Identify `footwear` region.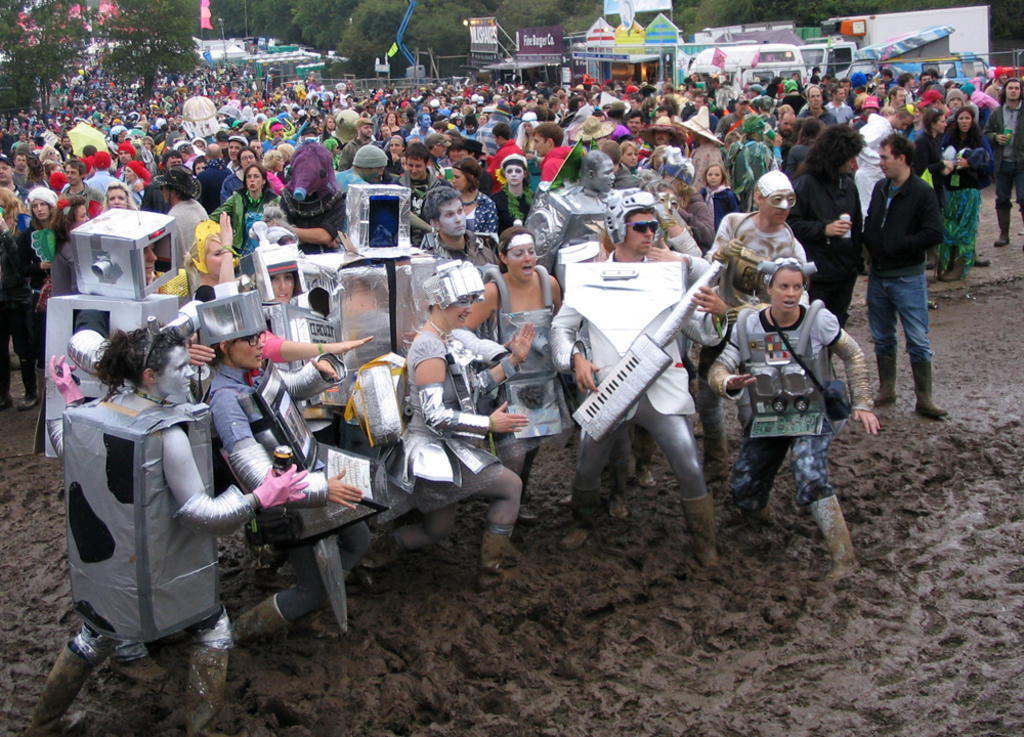
Region: 558/485/601/553.
